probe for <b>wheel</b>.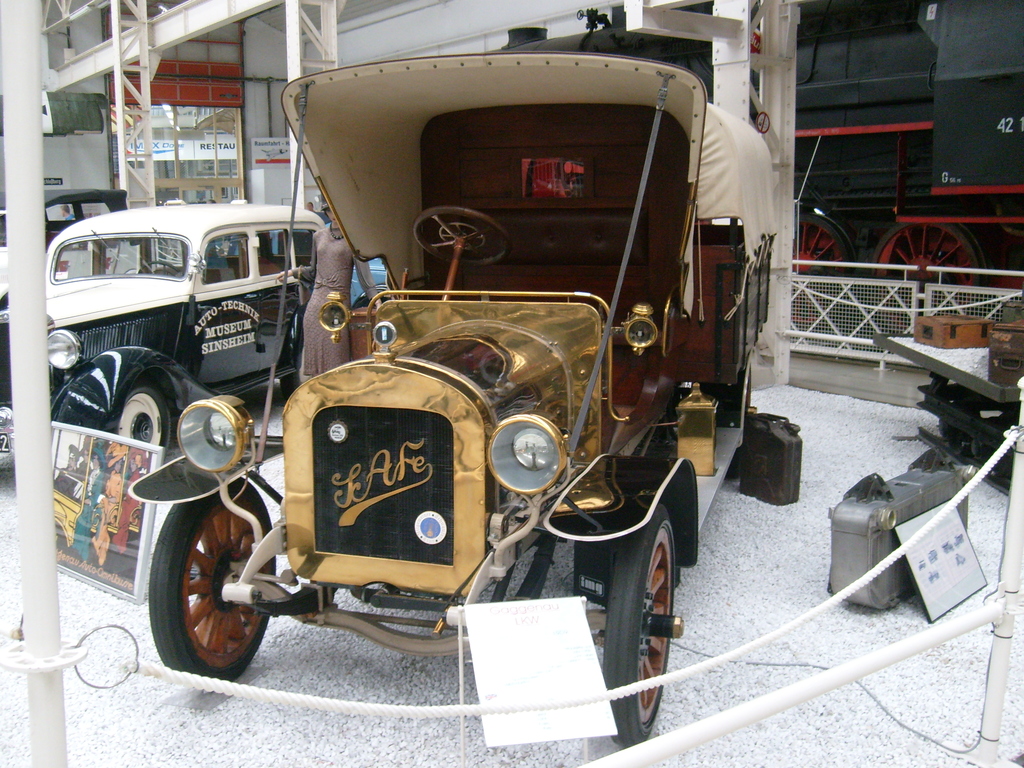
Probe result: box=[412, 205, 514, 267].
